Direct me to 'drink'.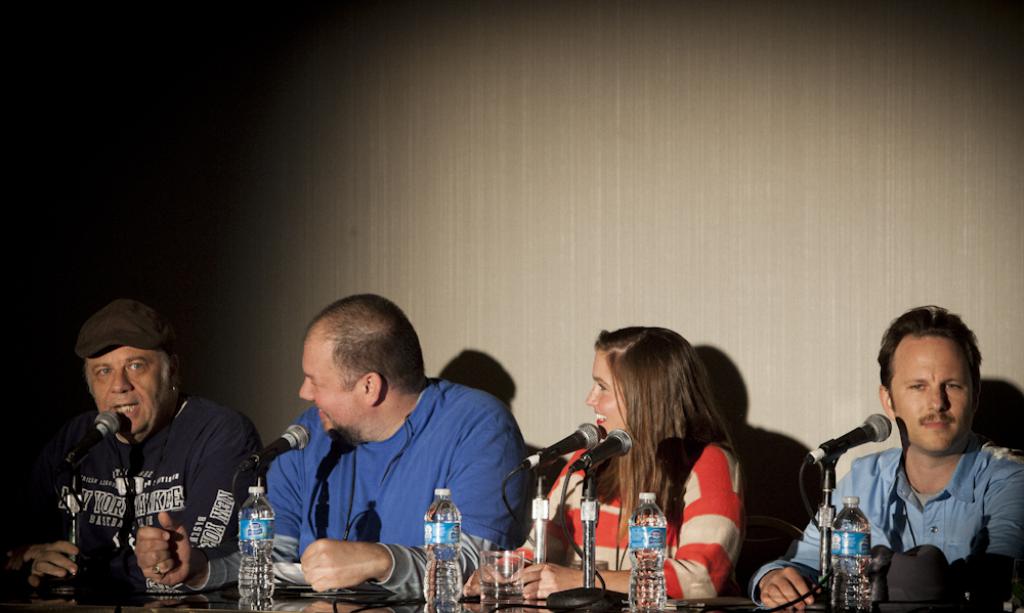
Direction: 626,493,670,612.
